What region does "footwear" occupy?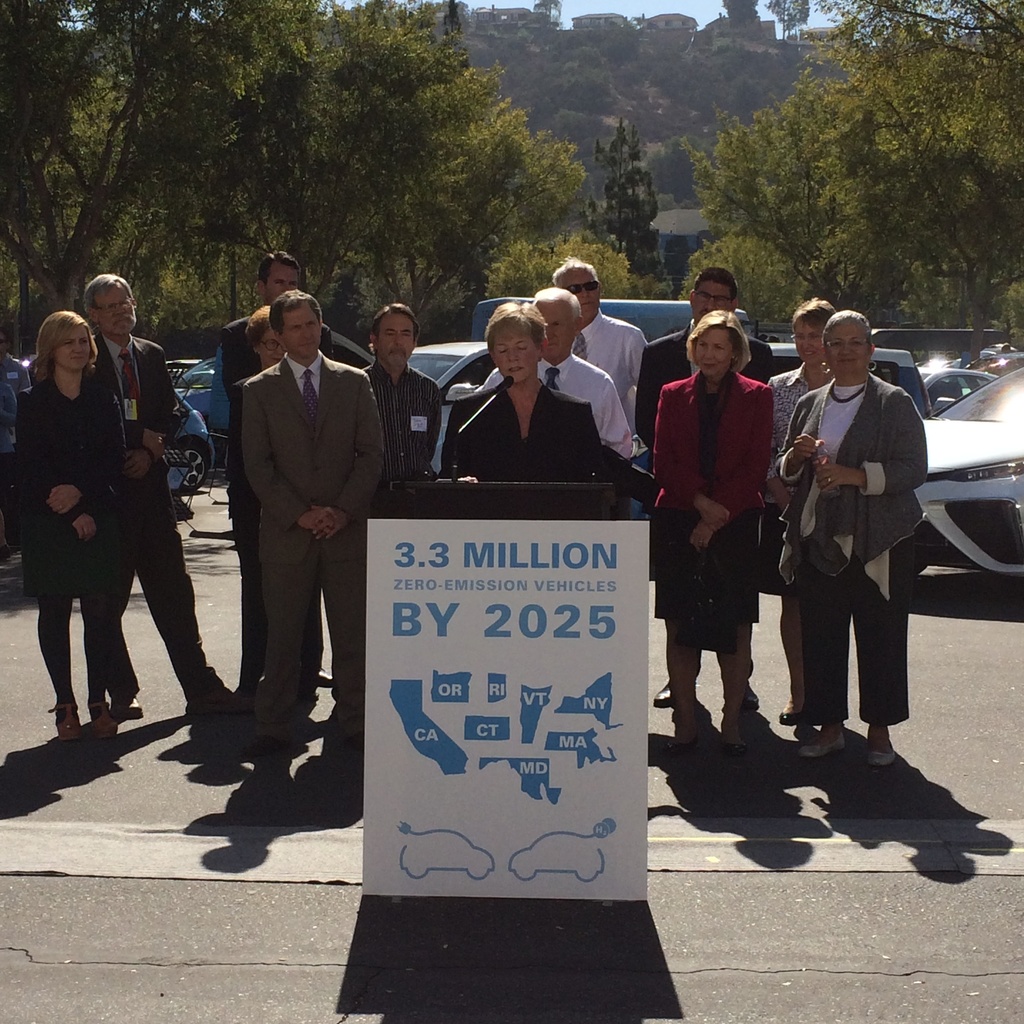
left=668, top=732, right=706, bottom=753.
